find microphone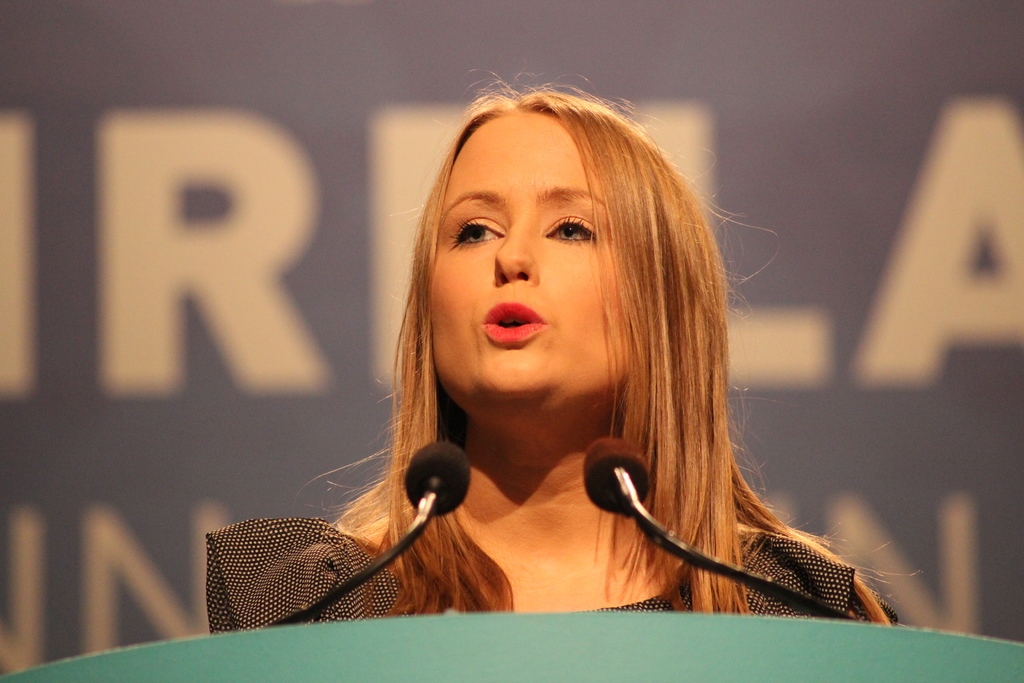
(x1=246, y1=432, x2=476, y2=629)
